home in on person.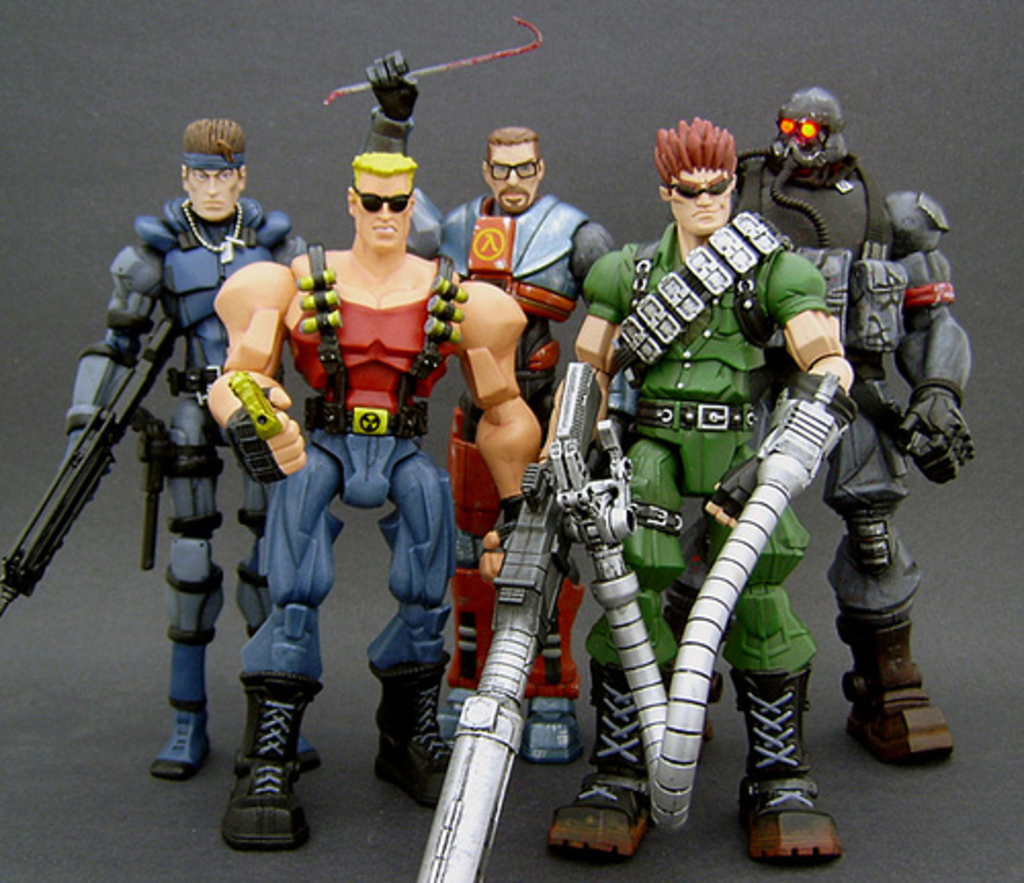
Homed in at 207/145/559/865.
